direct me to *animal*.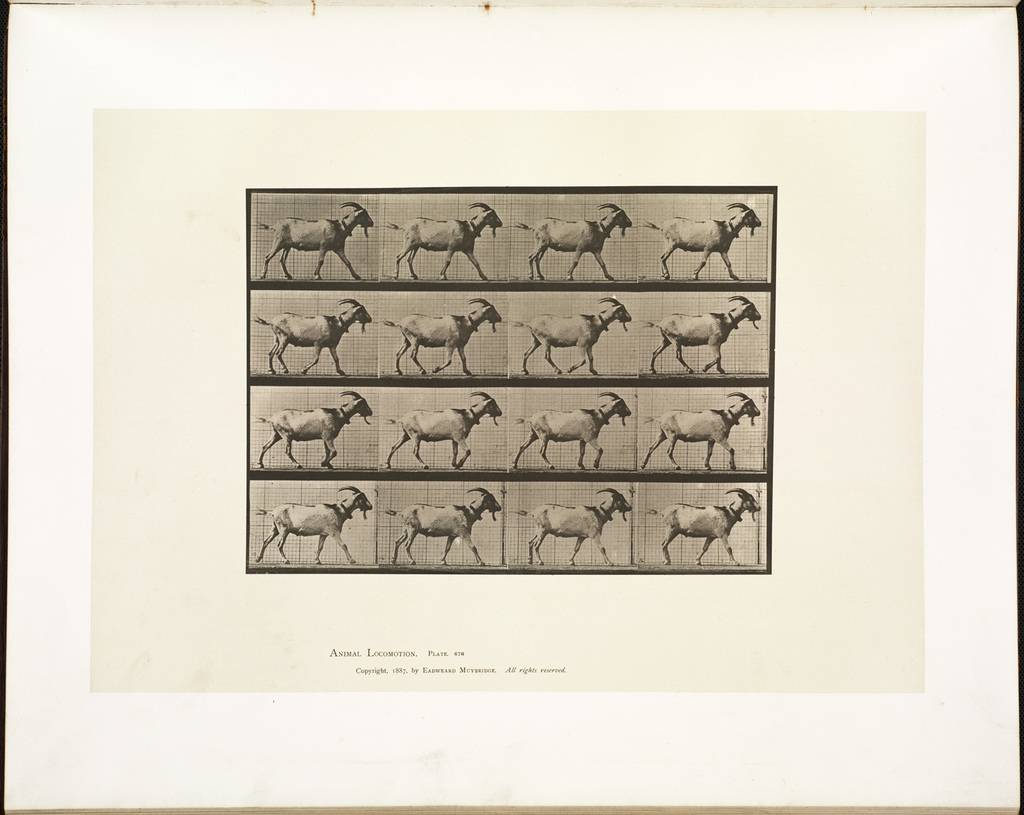
Direction: (left=388, top=489, right=515, bottom=554).
